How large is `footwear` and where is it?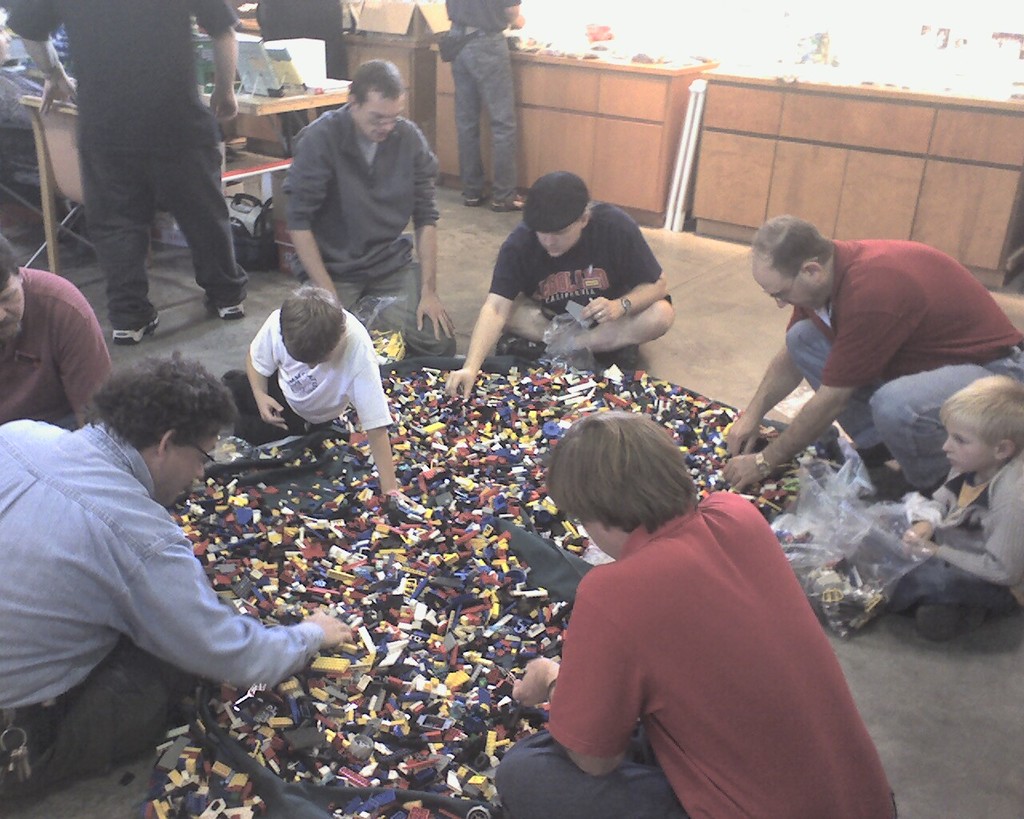
Bounding box: 491, 329, 545, 358.
